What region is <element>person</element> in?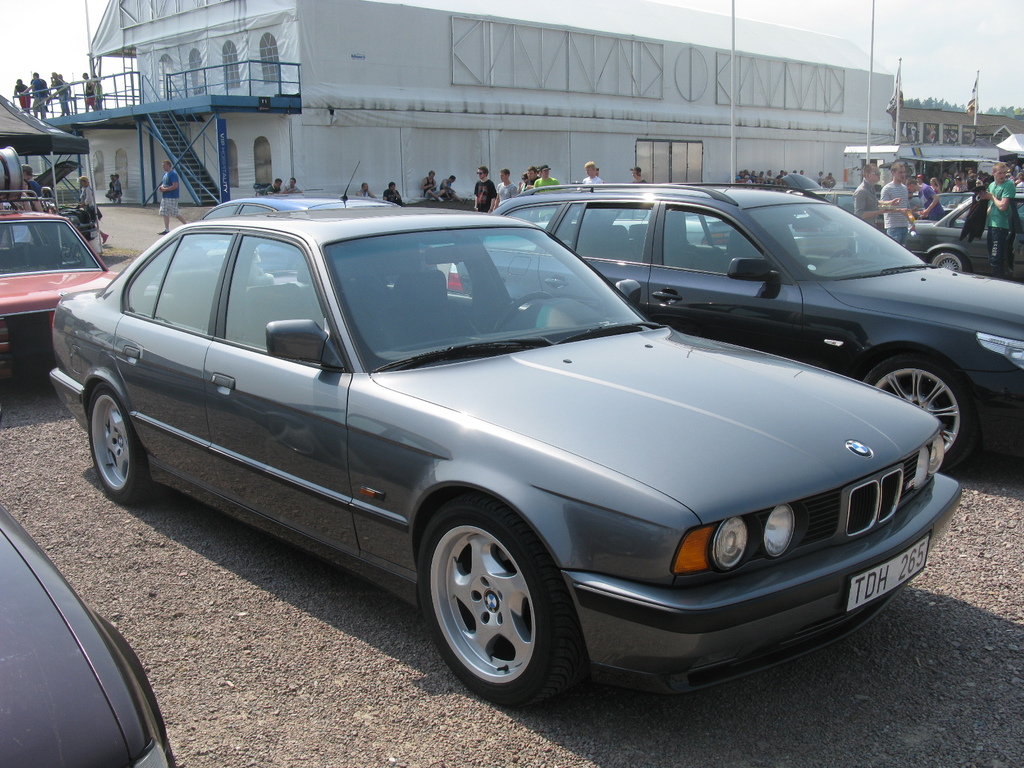
BBox(109, 172, 113, 200).
